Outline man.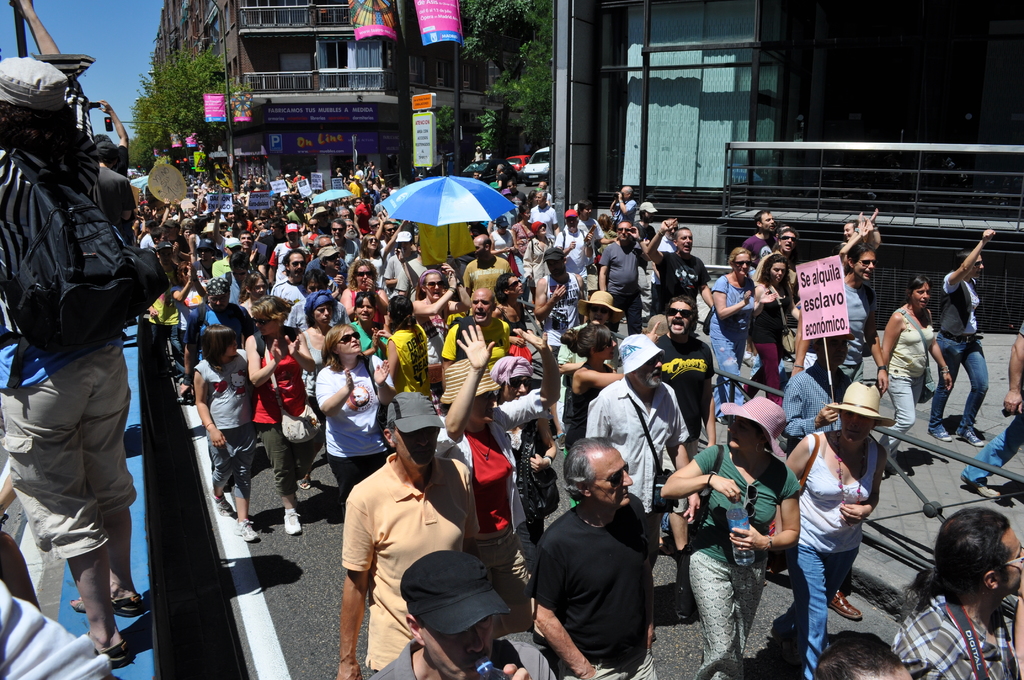
Outline: crop(367, 549, 561, 679).
